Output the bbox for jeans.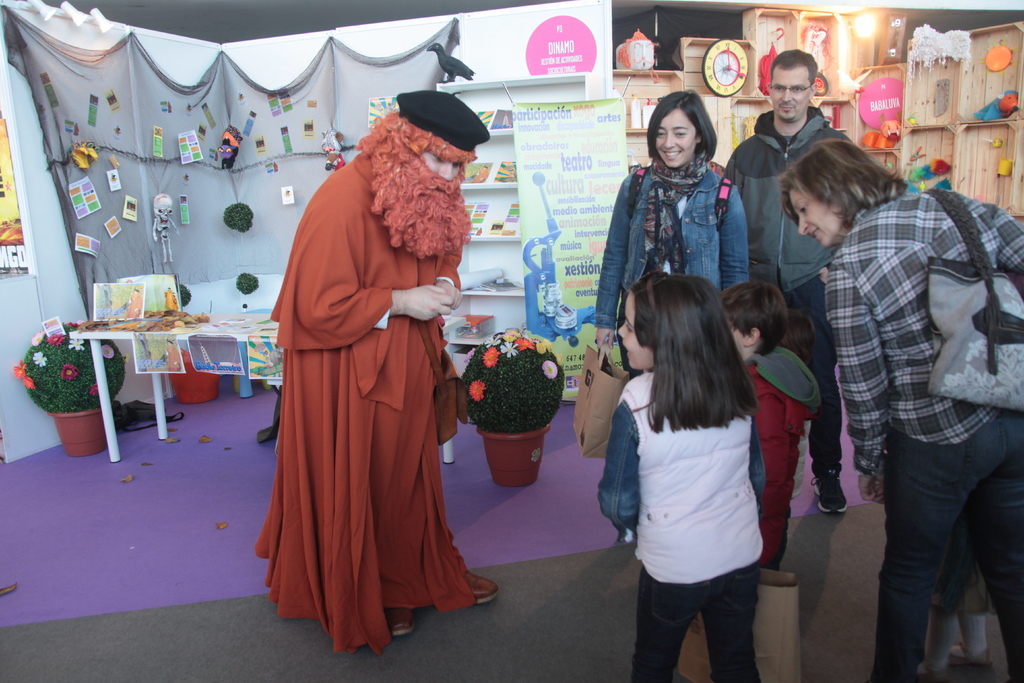
box=[874, 420, 1004, 677].
